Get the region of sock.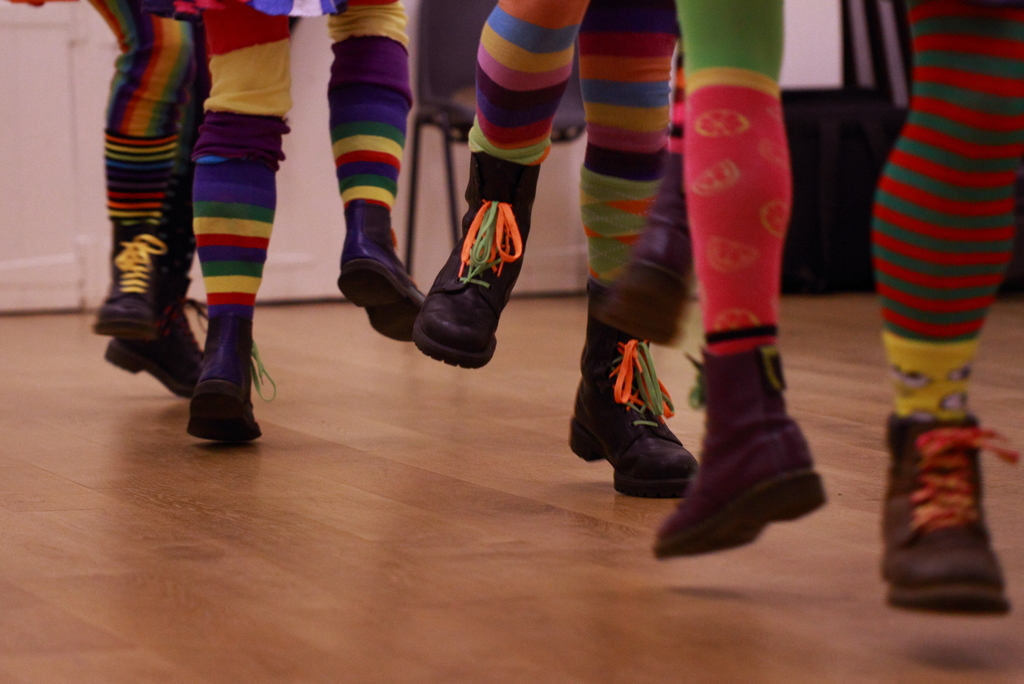
(881,332,979,420).
